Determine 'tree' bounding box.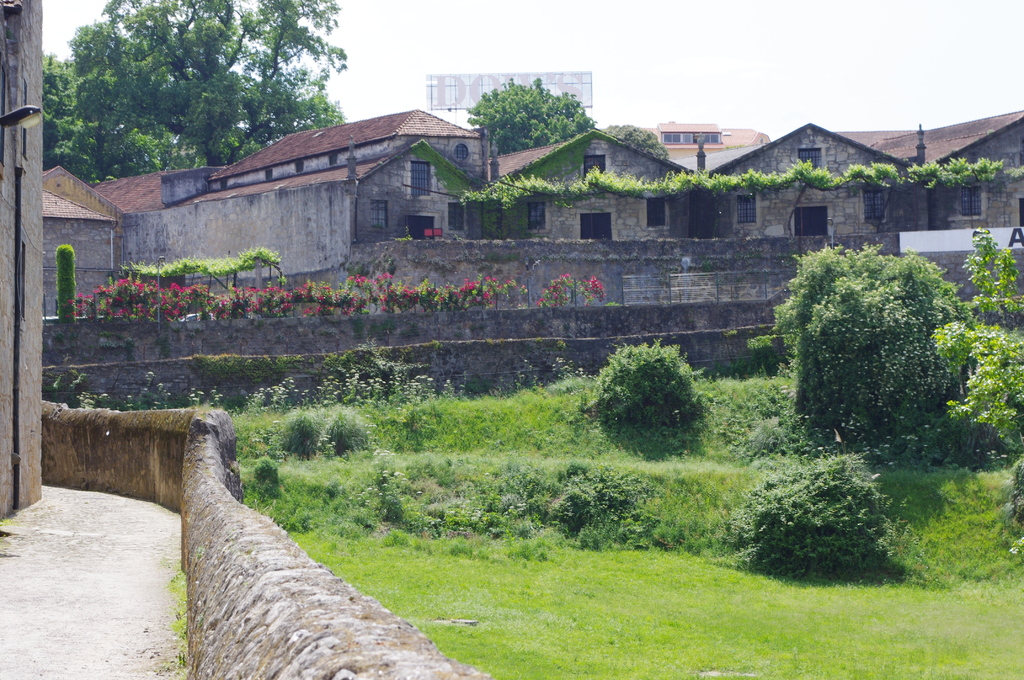
Determined: 50, 244, 81, 327.
